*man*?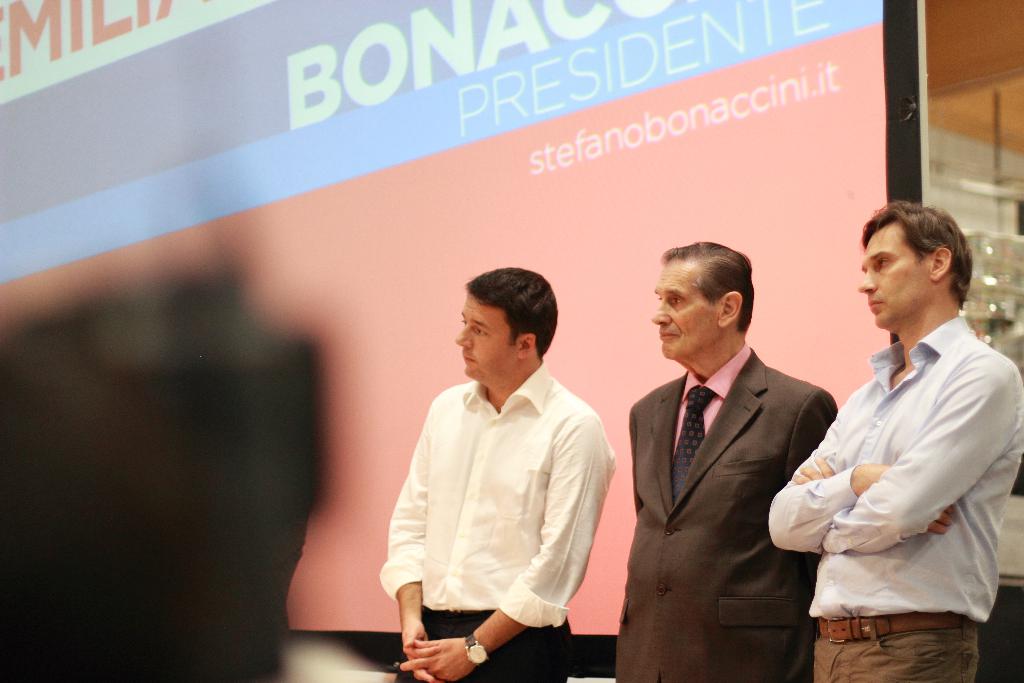
bbox=[383, 262, 618, 682]
